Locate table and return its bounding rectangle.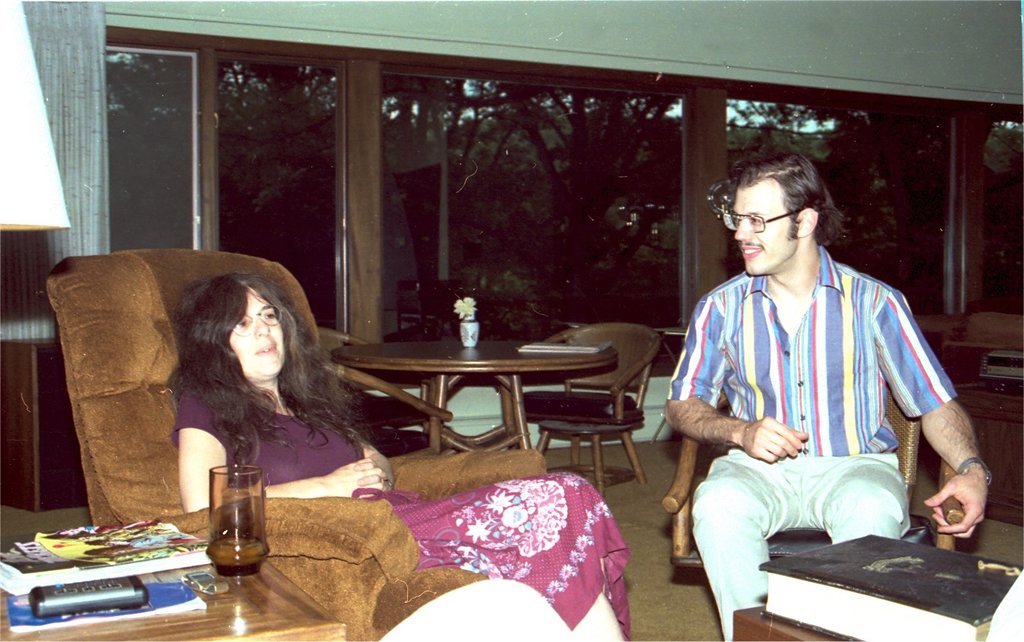
x1=337, y1=336, x2=623, y2=461.
